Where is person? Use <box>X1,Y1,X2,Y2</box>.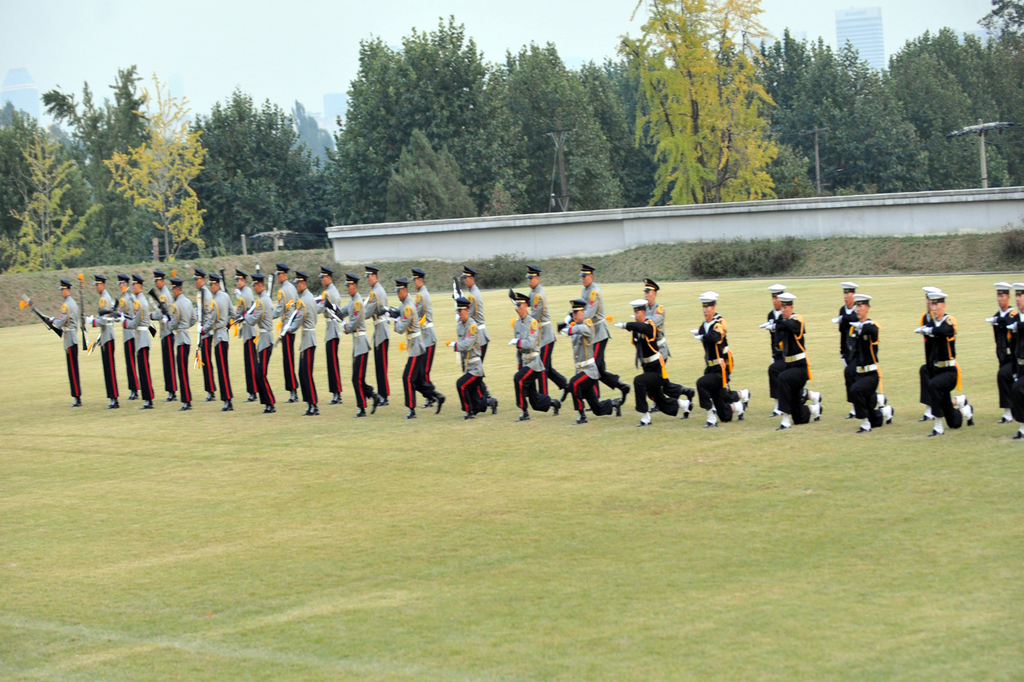
<box>512,262,574,397</box>.
